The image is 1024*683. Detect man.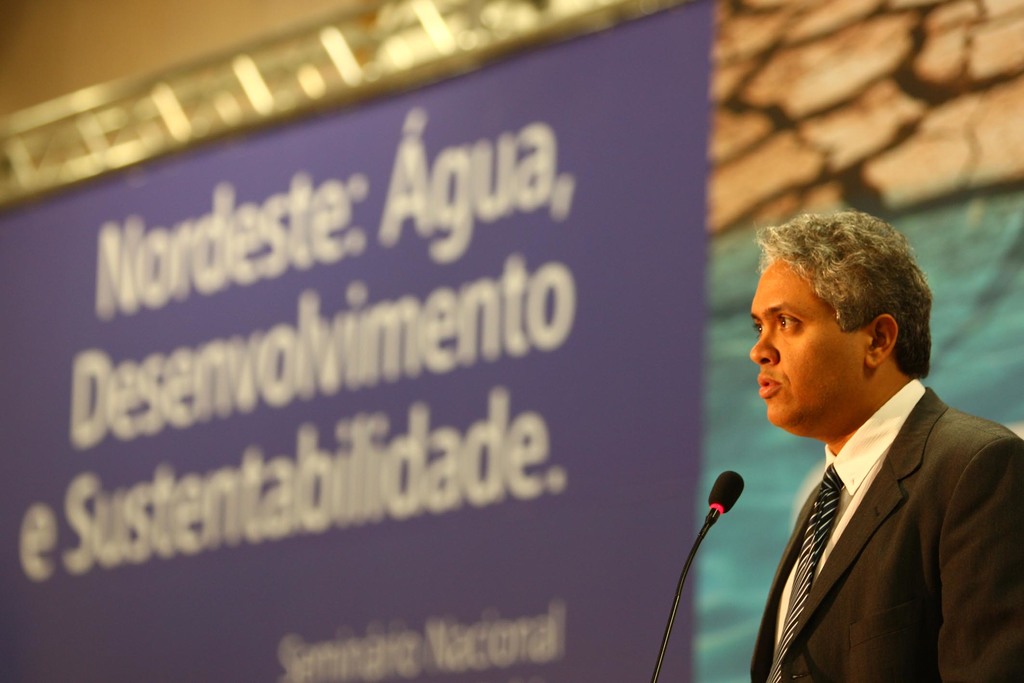
Detection: <bbox>741, 209, 1023, 682</bbox>.
